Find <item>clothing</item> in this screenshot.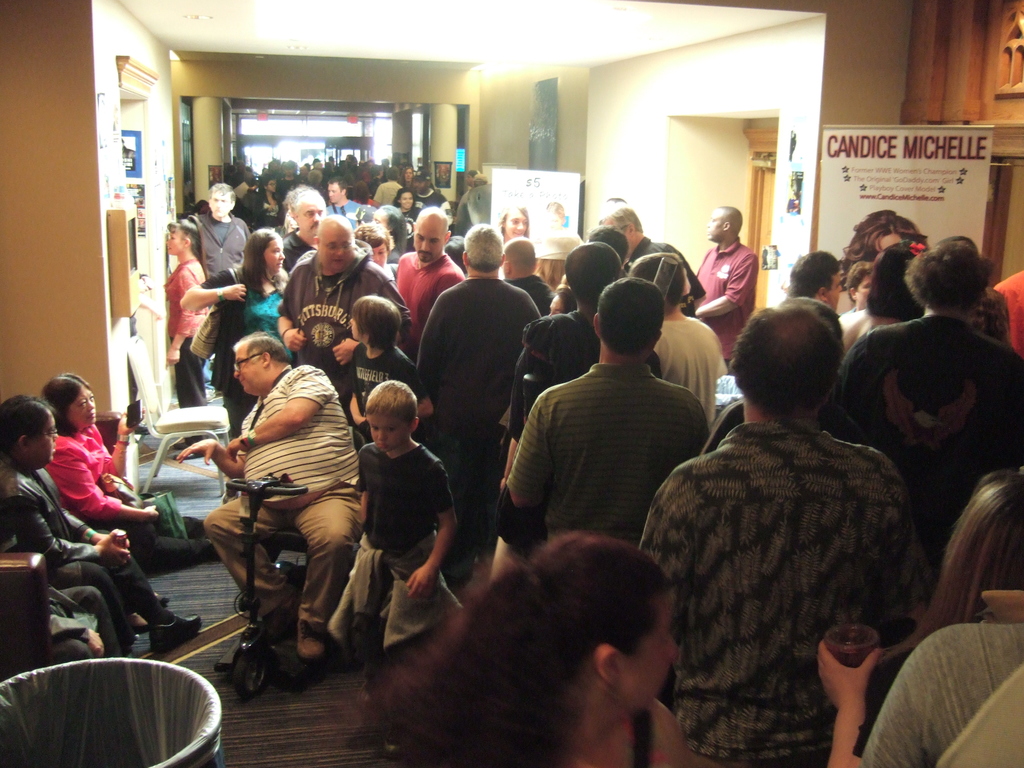
The bounding box for <item>clothing</item> is (left=650, top=319, right=732, bottom=400).
